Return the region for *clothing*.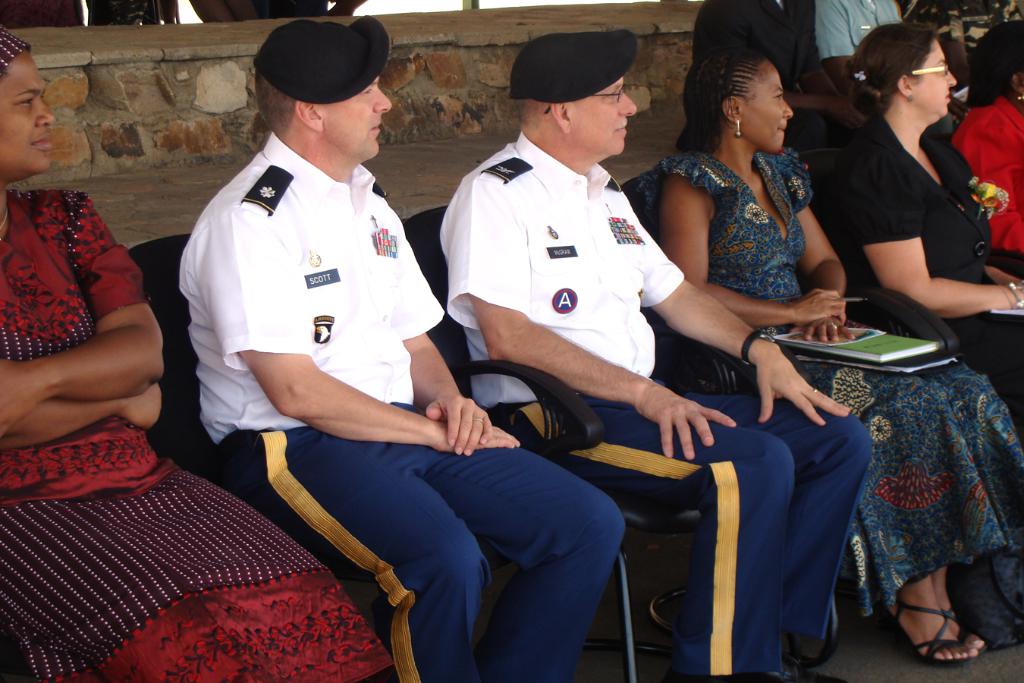
Rect(811, 0, 916, 115).
